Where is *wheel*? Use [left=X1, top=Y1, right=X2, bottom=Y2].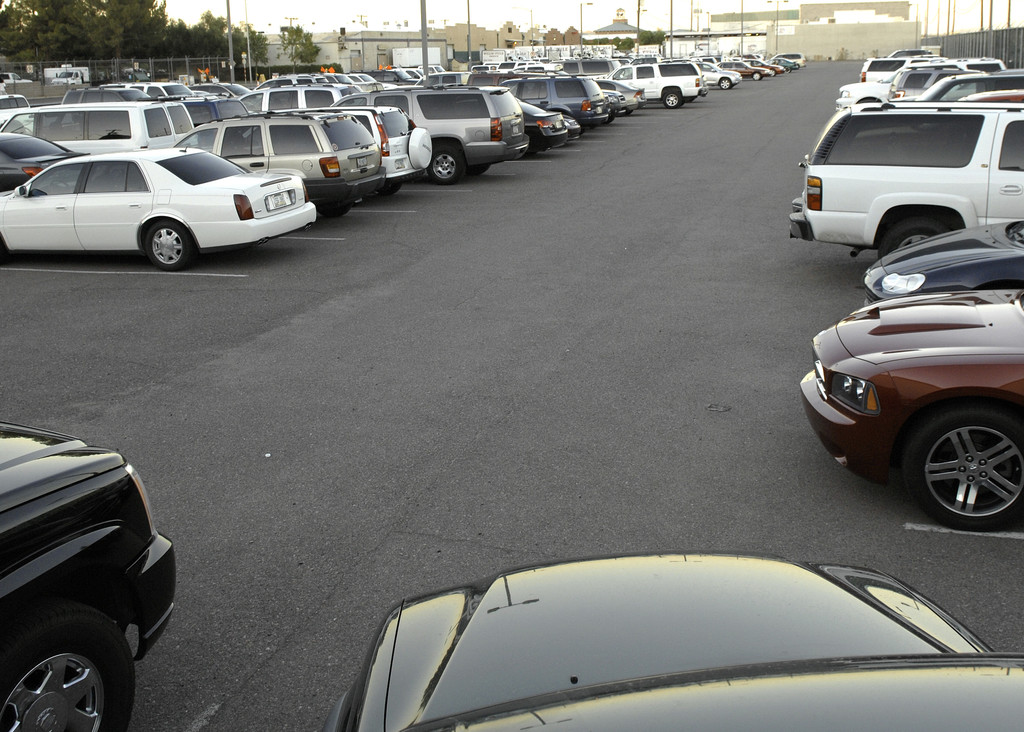
[left=877, top=218, right=951, bottom=255].
